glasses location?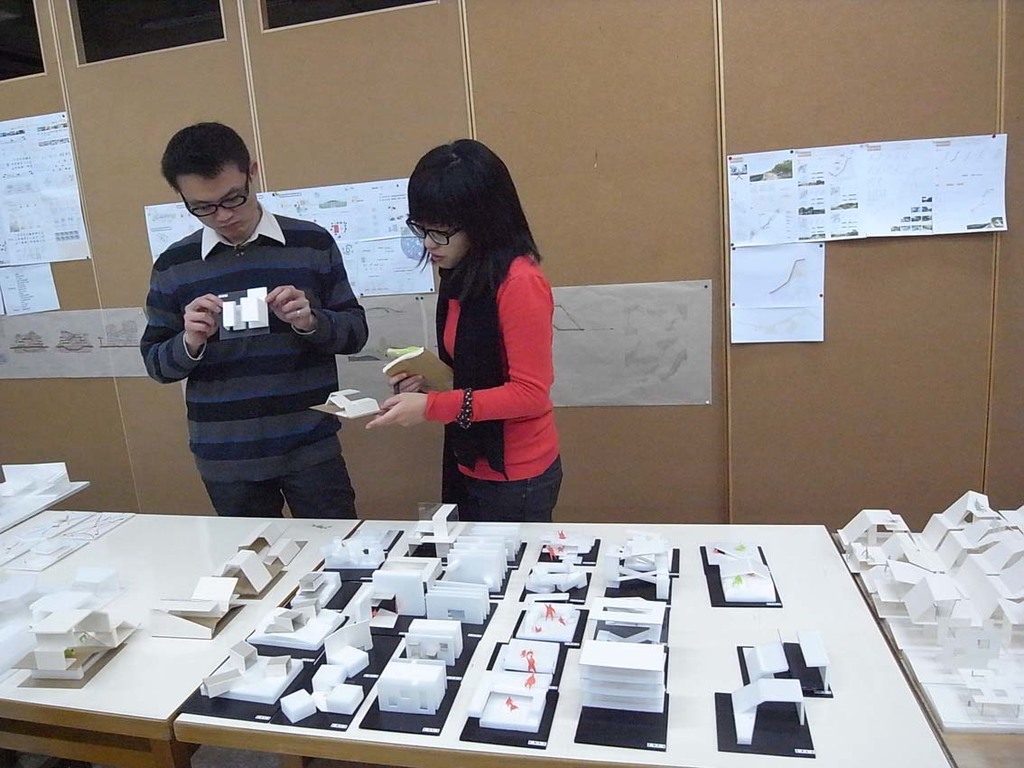
crop(405, 216, 462, 246)
